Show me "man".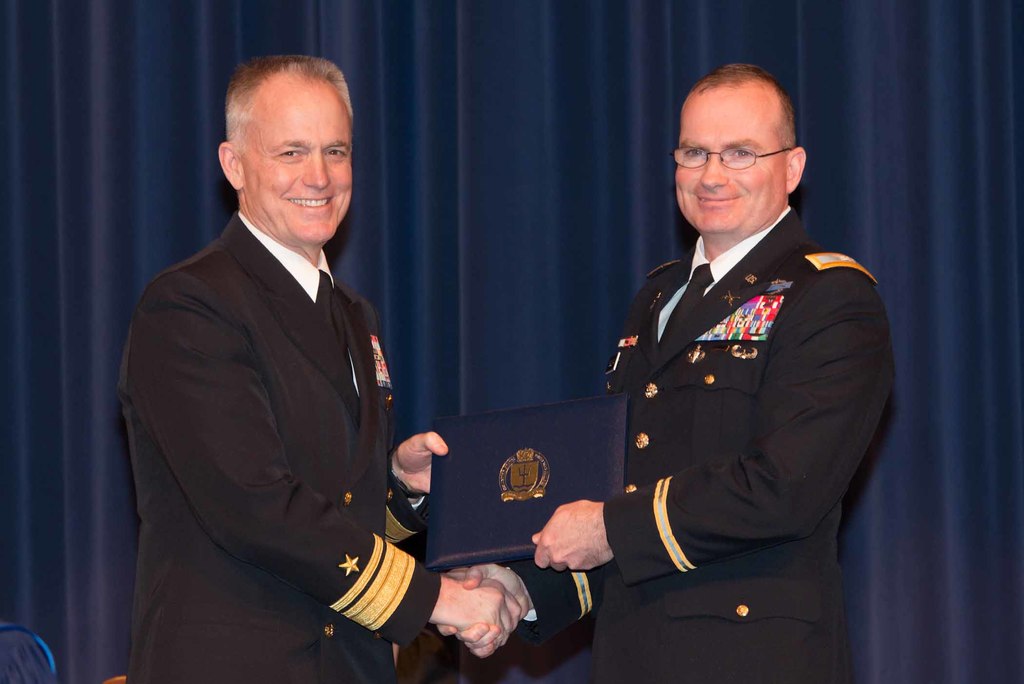
"man" is here: (111,52,530,683).
